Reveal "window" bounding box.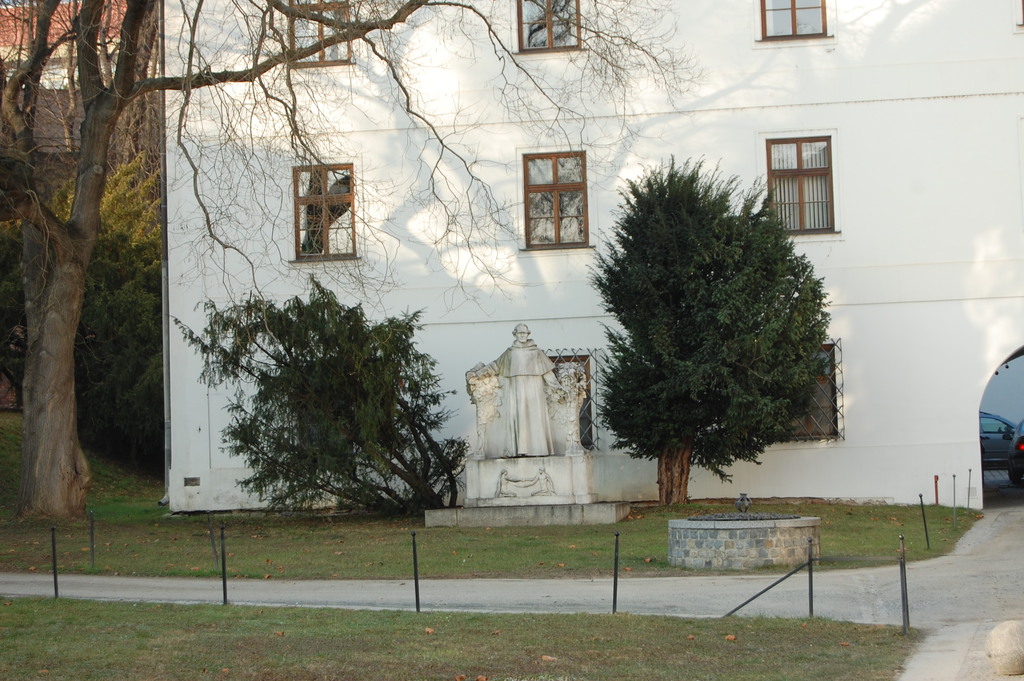
Revealed: left=285, top=0, right=351, bottom=67.
